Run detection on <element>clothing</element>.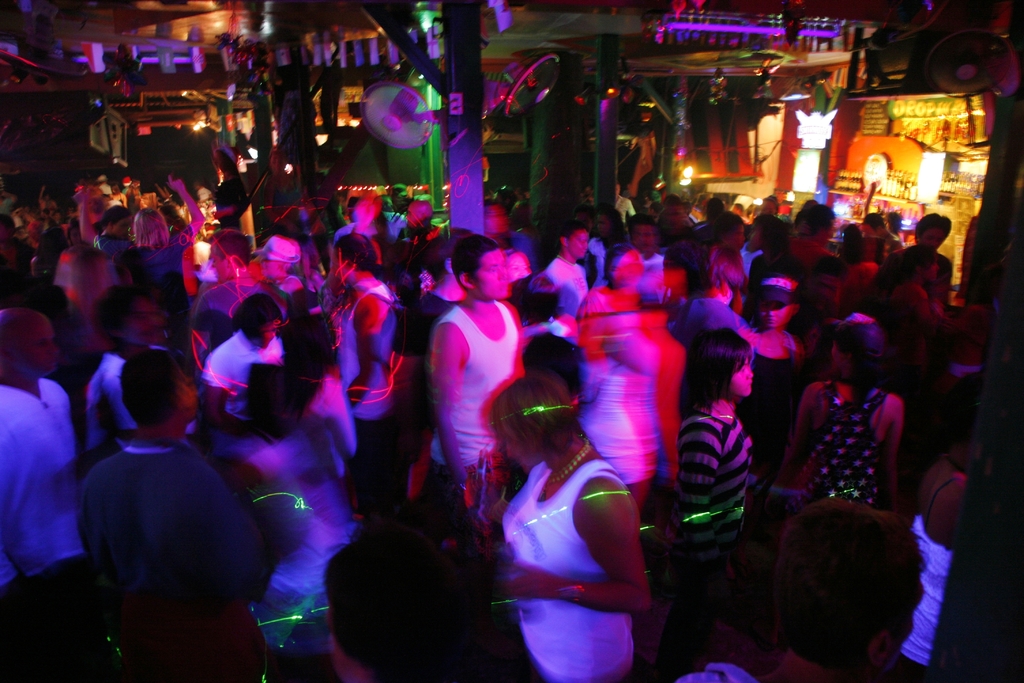
Result: l=676, t=422, r=774, b=654.
